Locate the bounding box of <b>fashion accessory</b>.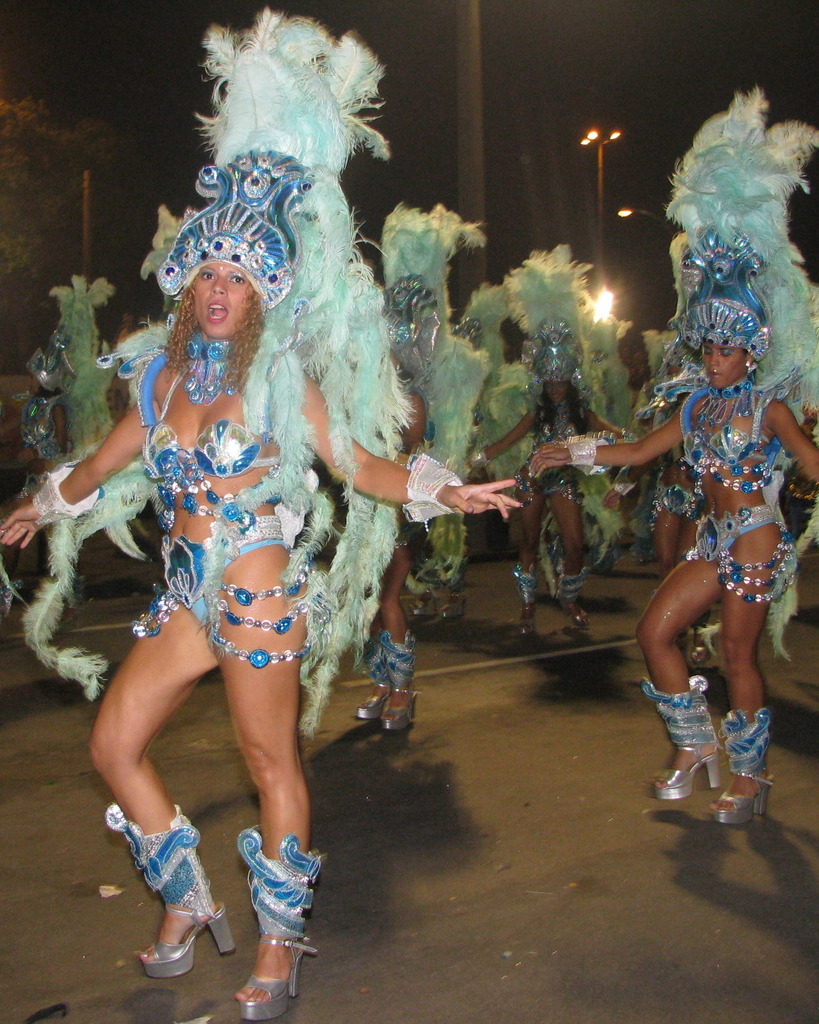
Bounding box: (x1=237, y1=939, x2=319, y2=1023).
